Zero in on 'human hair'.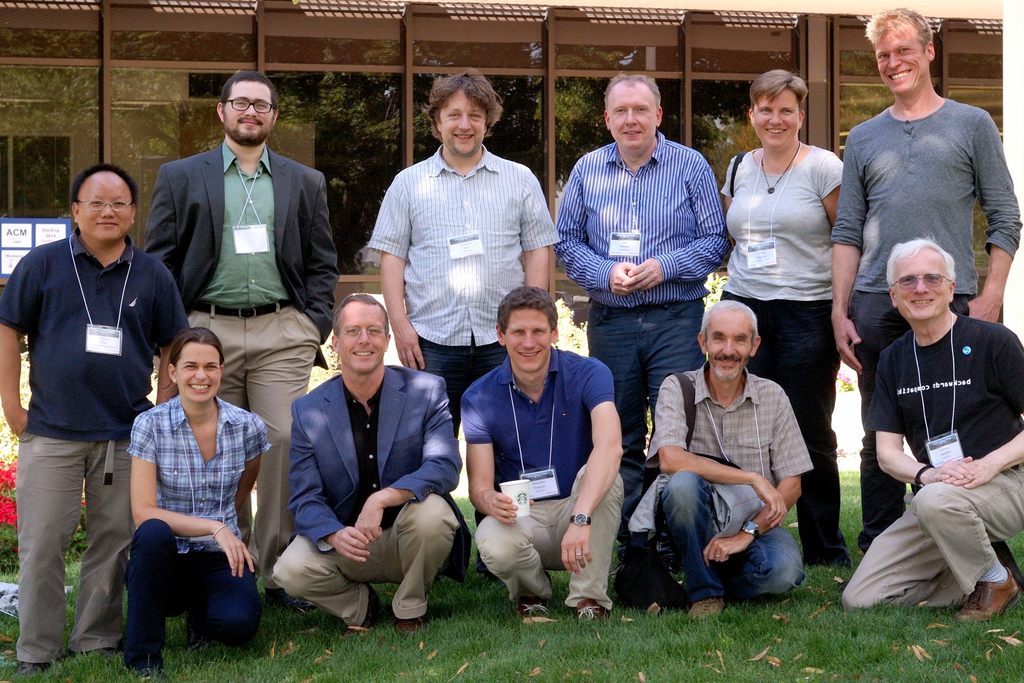
Zeroed in: left=883, top=236, right=957, bottom=296.
